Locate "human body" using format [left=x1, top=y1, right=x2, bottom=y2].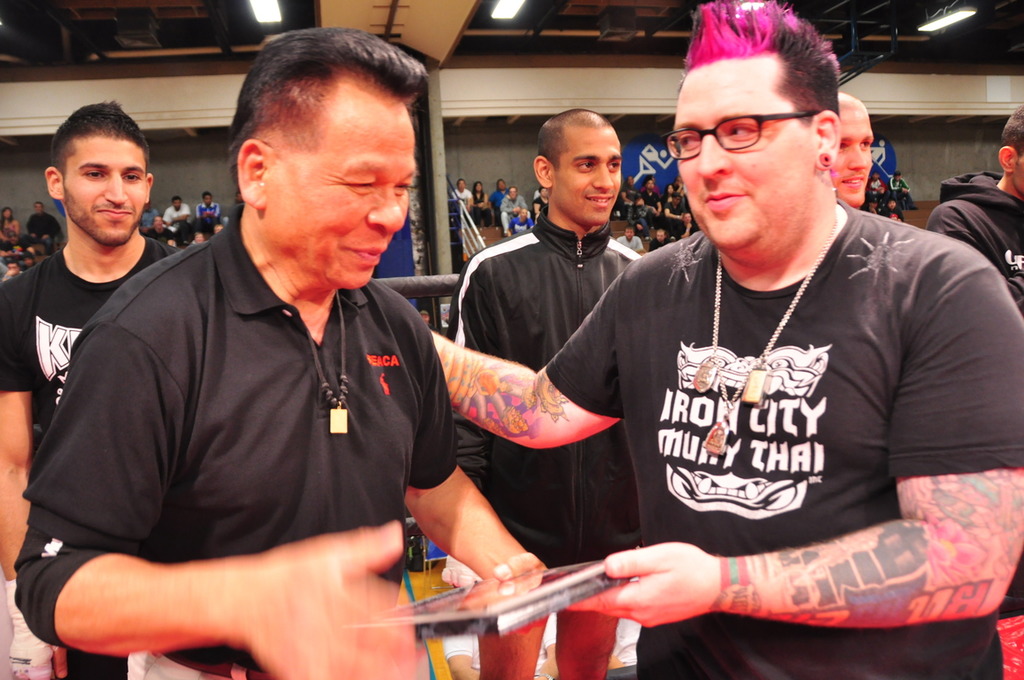
[left=618, top=176, right=640, bottom=203].
